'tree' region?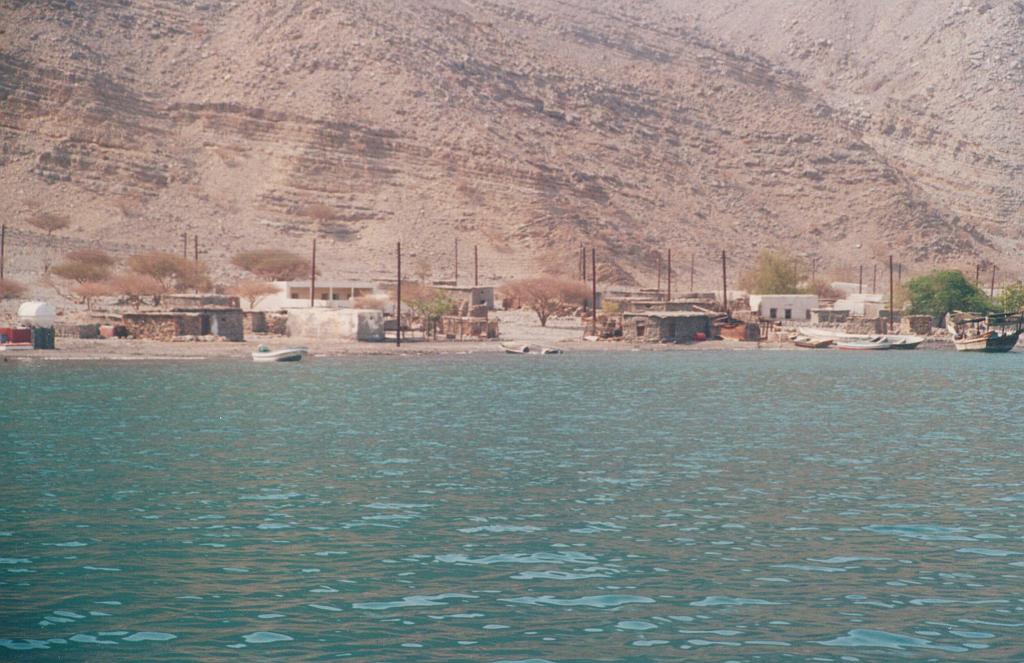
bbox=(166, 259, 218, 299)
